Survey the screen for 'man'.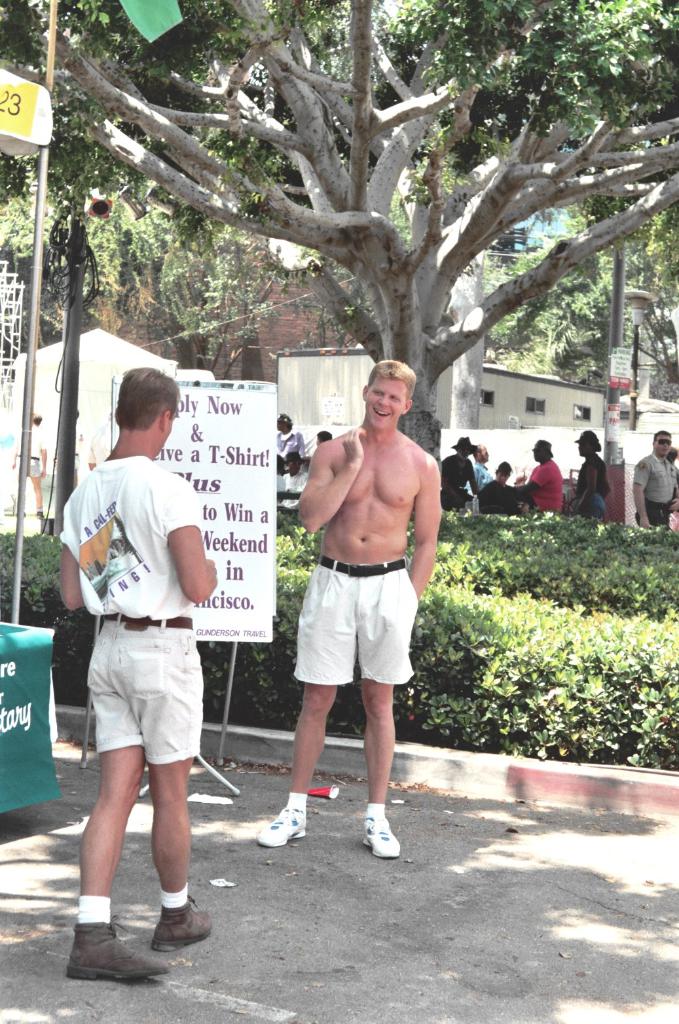
Survey found: x1=631 y1=429 x2=678 y2=533.
